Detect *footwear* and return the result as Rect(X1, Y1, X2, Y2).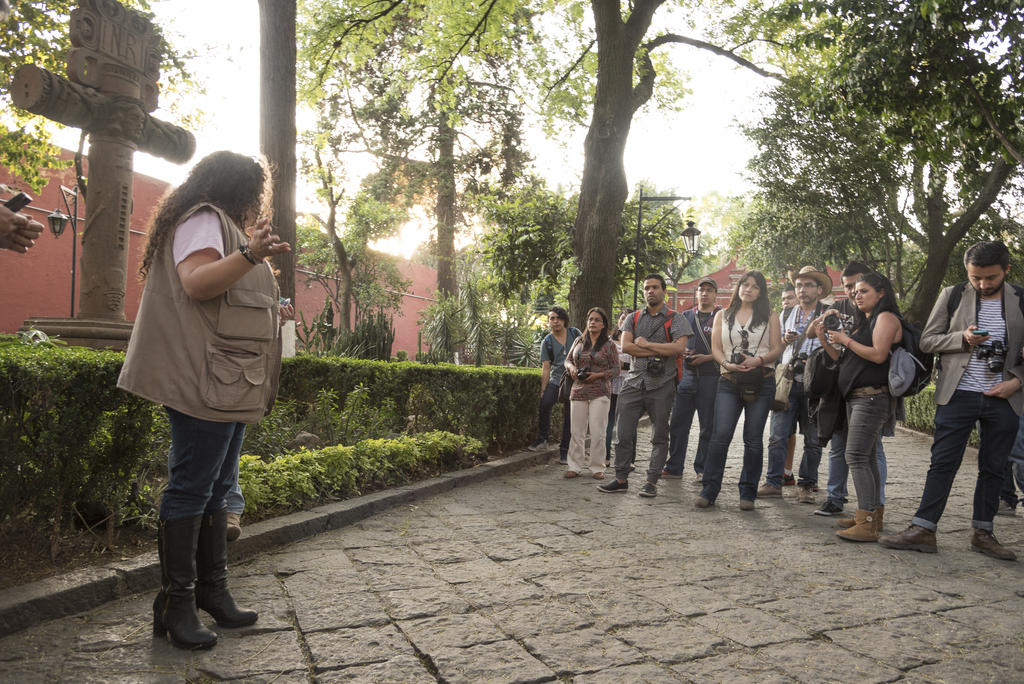
Rect(636, 484, 663, 500).
